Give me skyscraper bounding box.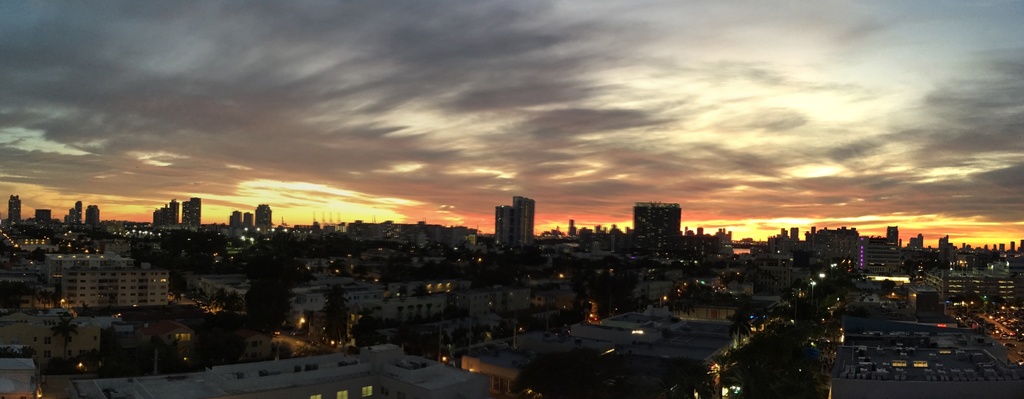
box(493, 195, 534, 258).
